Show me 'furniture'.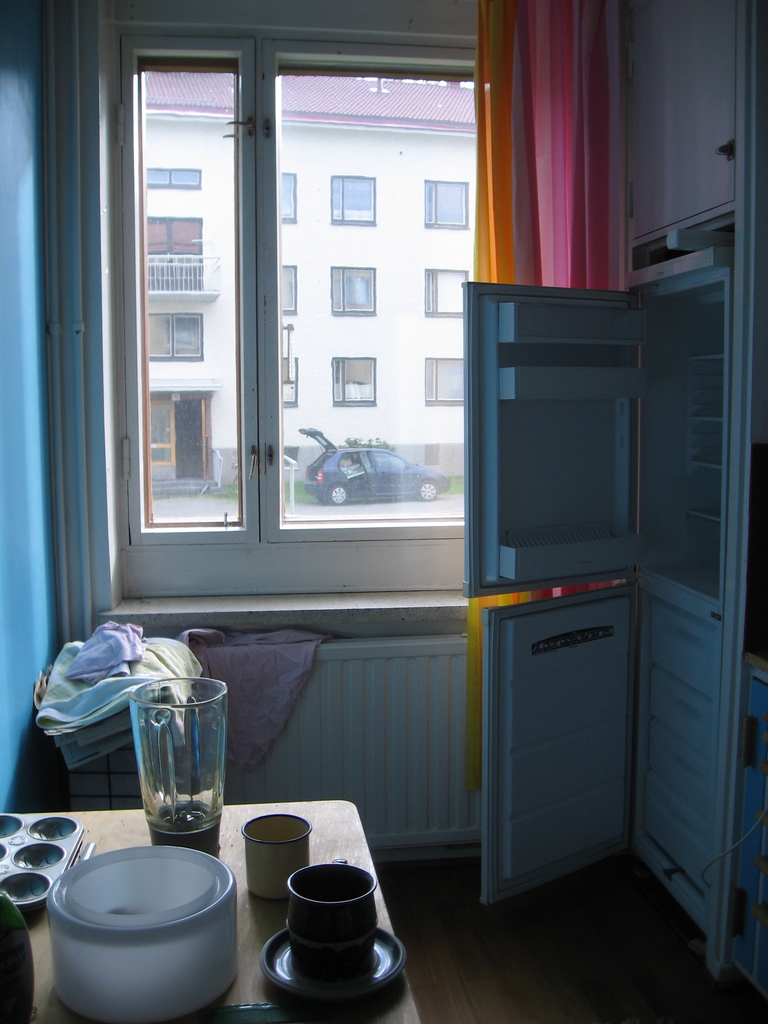
'furniture' is here: <box>19,797,416,1023</box>.
